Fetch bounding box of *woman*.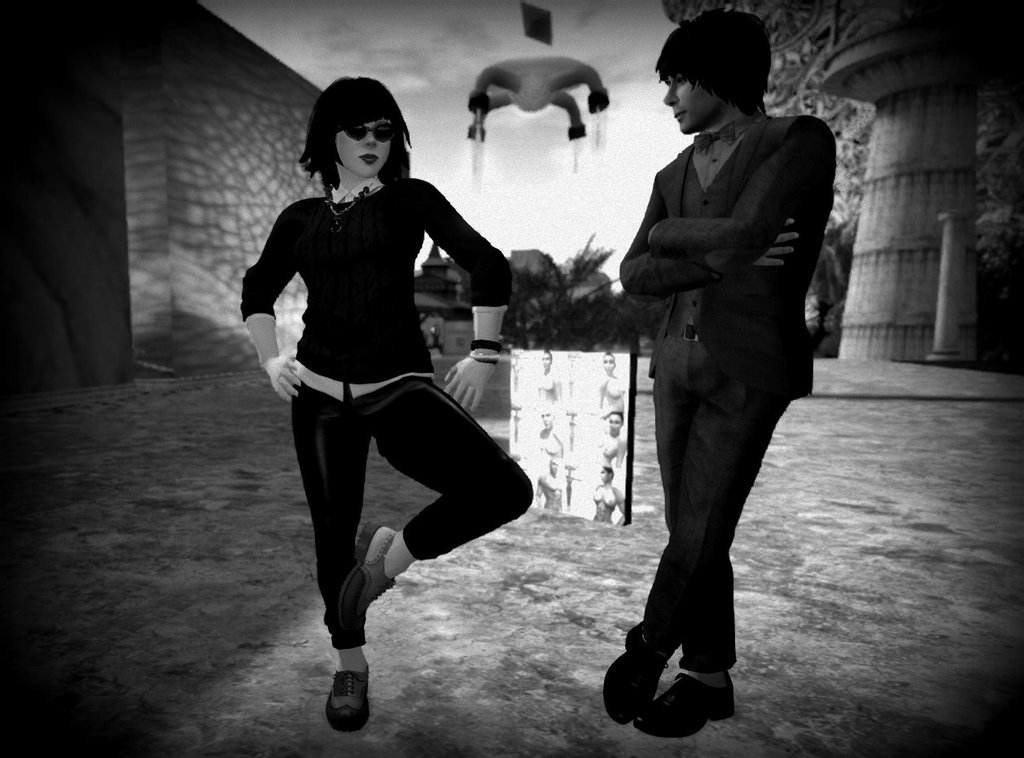
Bbox: bbox(233, 76, 515, 713).
